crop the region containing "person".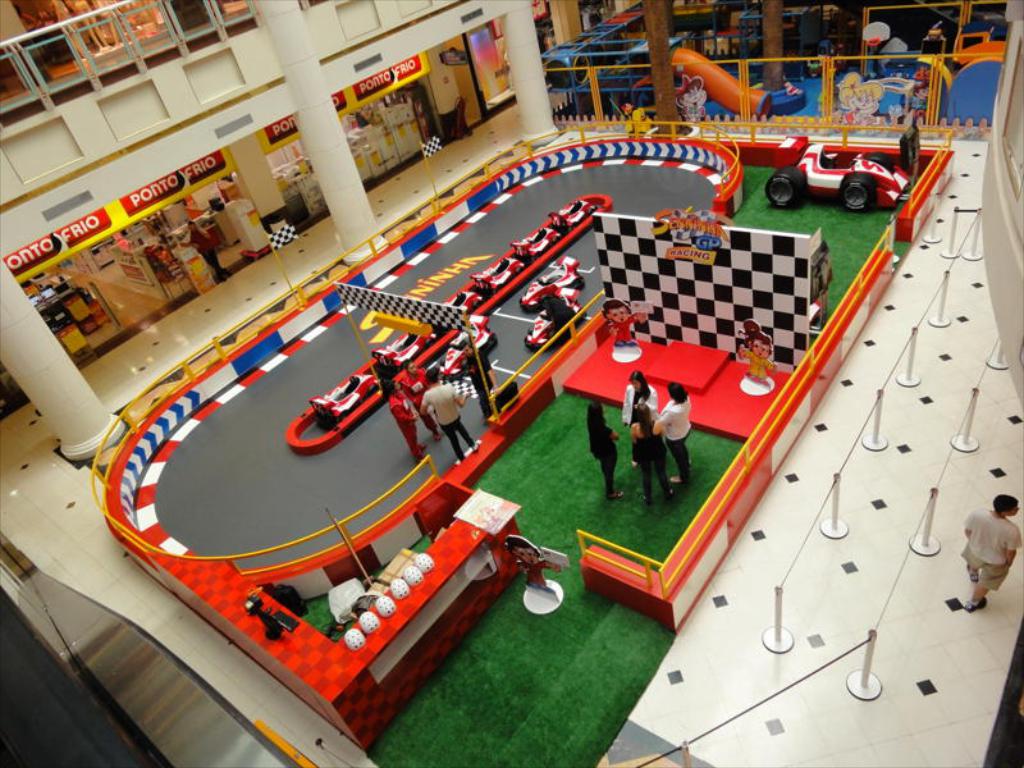
Crop region: (419,358,465,454).
